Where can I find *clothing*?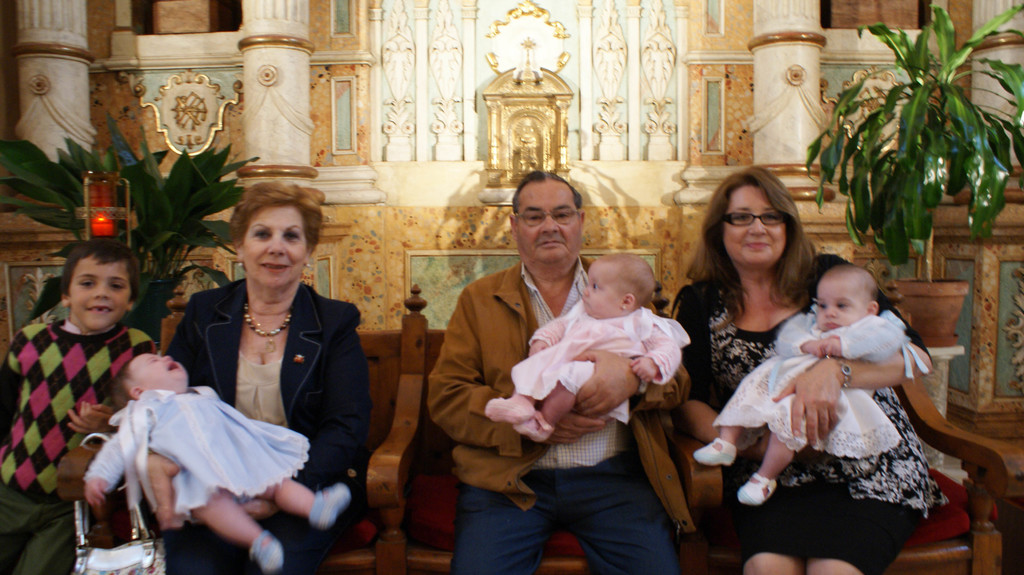
You can find it at crop(7, 274, 144, 525).
